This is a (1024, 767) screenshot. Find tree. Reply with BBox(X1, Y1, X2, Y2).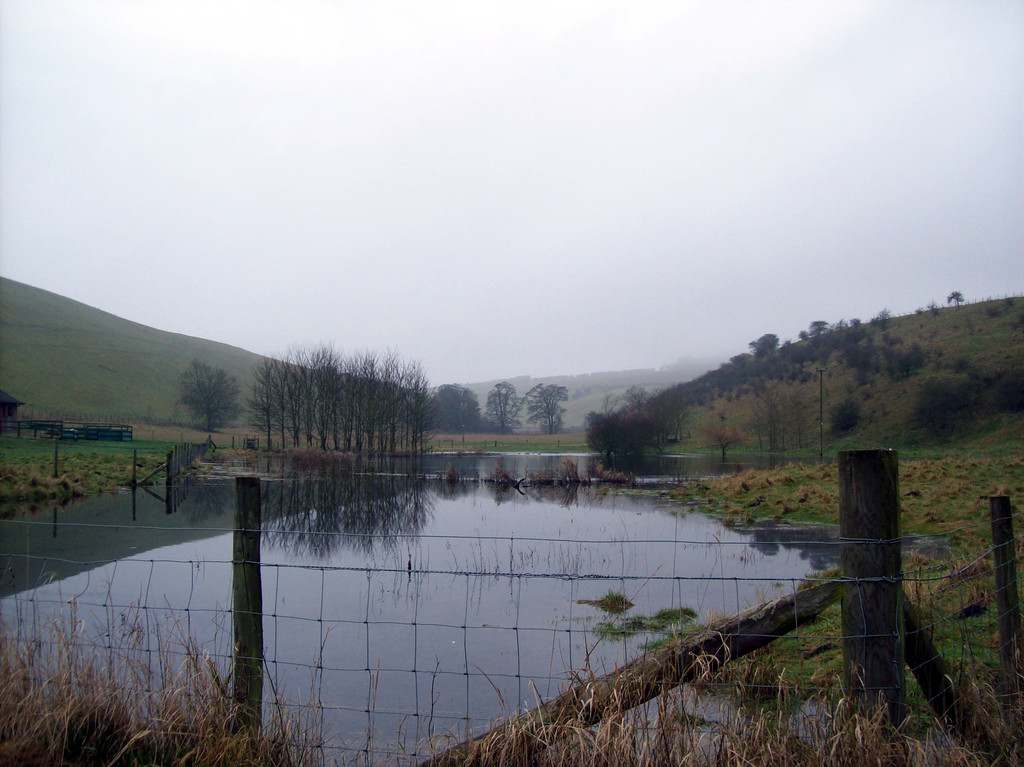
BBox(524, 384, 571, 435).
